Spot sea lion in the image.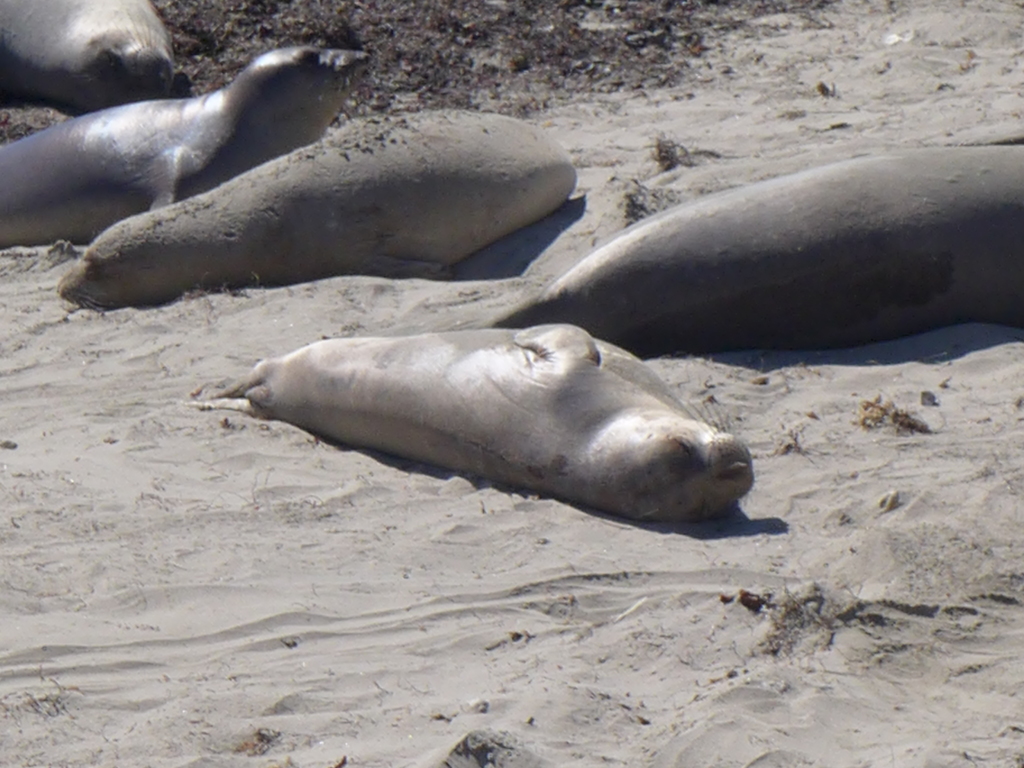
sea lion found at 56,114,573,311.
